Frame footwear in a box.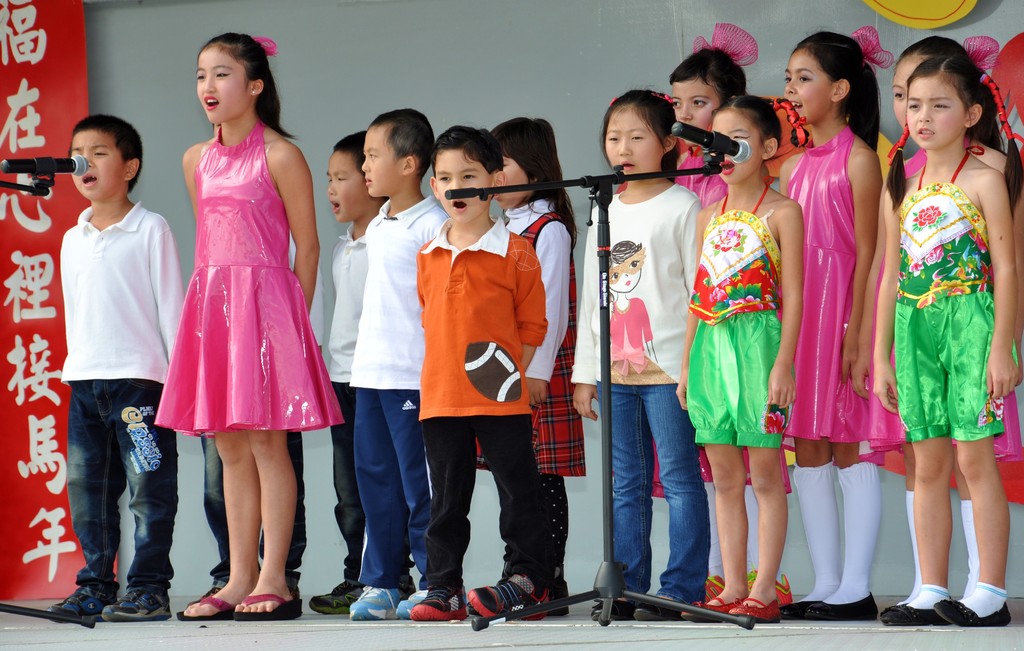
pyautogui.locateOnScreen(99, 583, 172, 622).
